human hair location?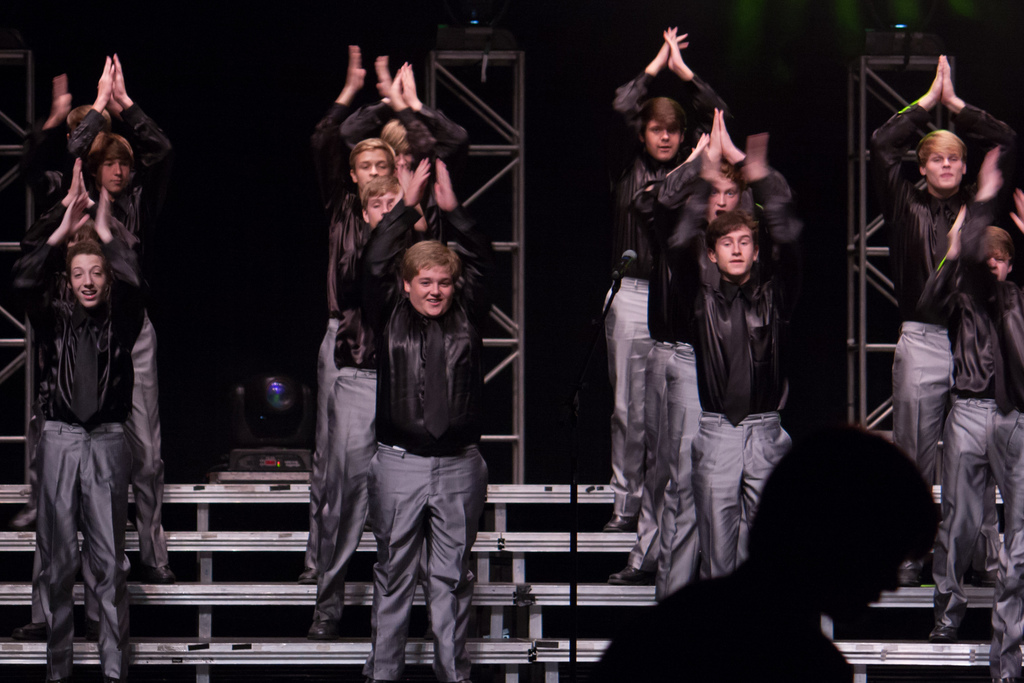
[86,134,140,181]
